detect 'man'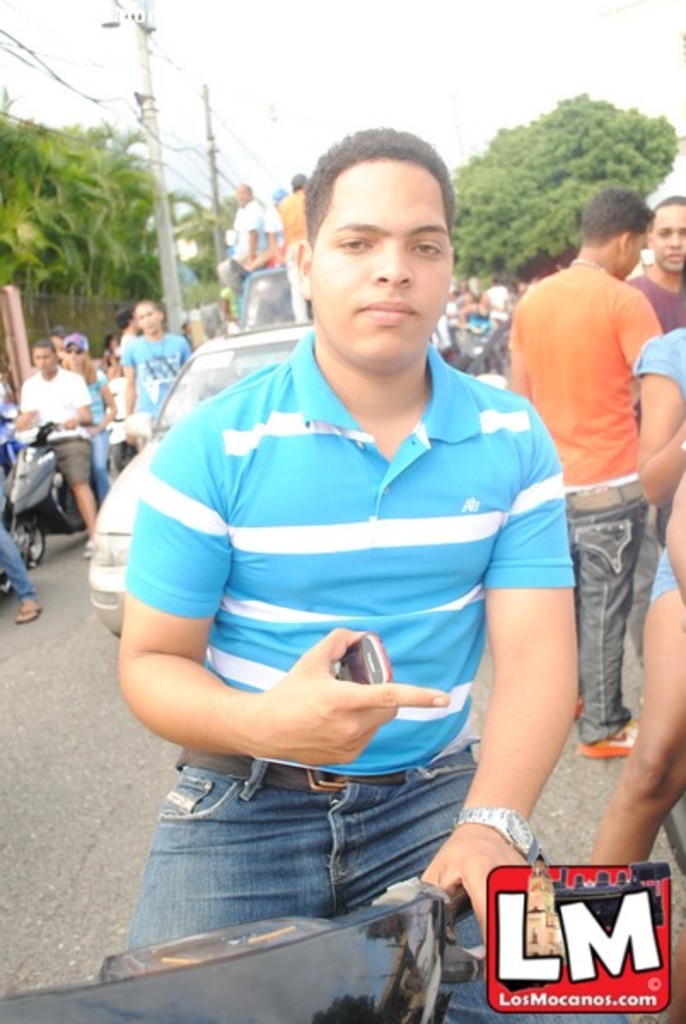
<bbox>121, 297, 189, 440</bbox>
